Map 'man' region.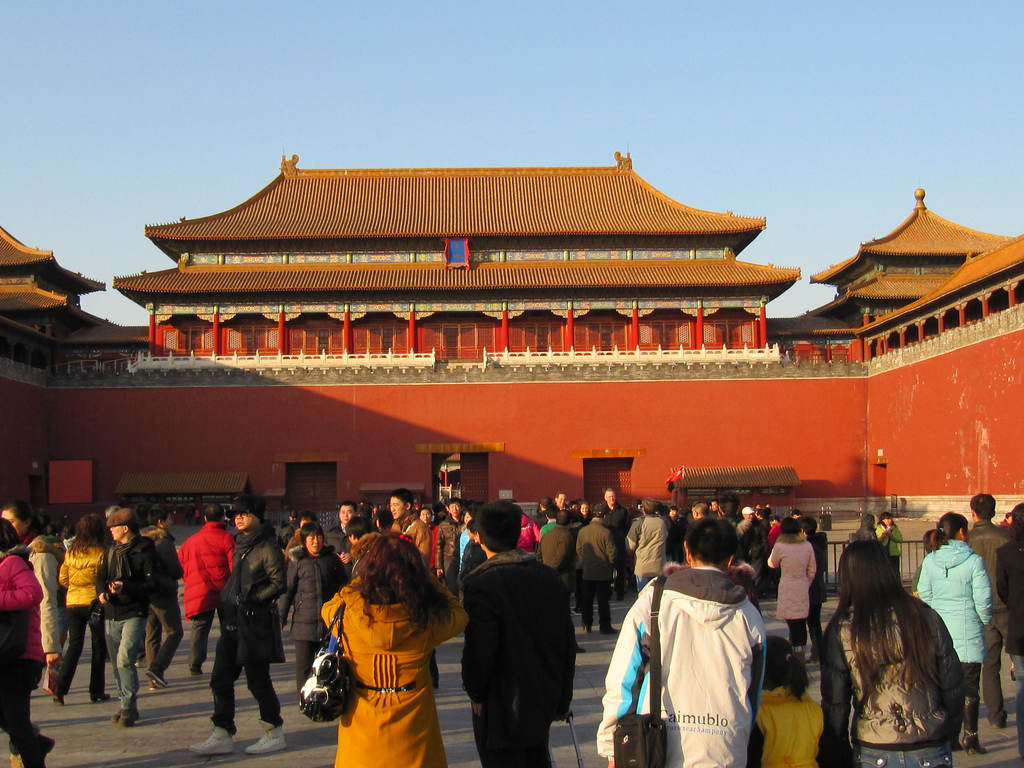
Mapped to box(717, 491, 751, 559).
